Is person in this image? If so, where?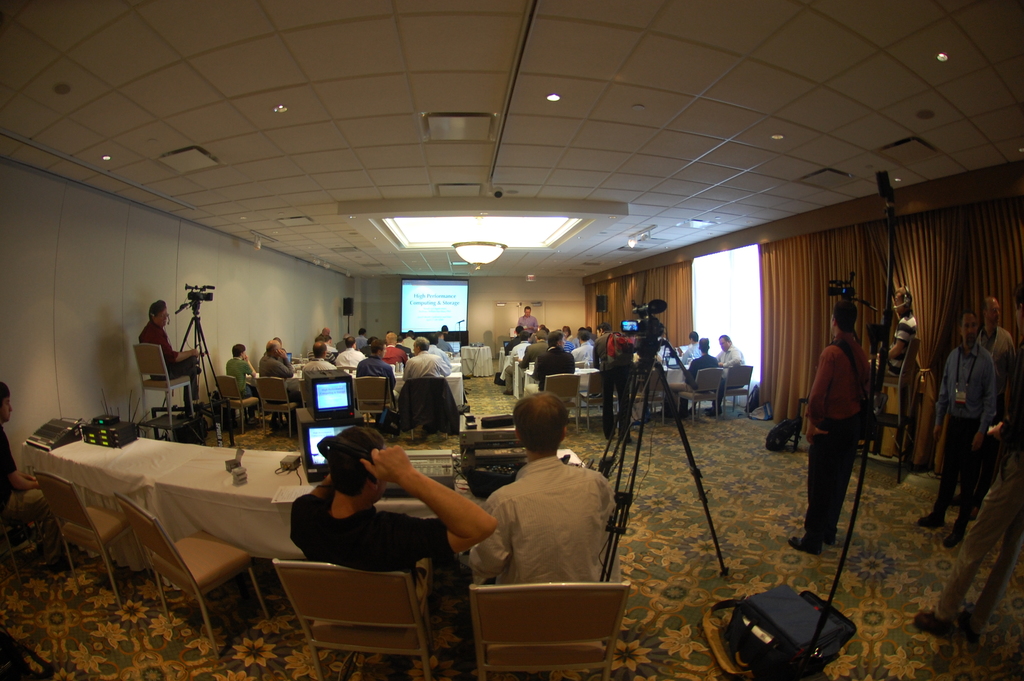
Yes, at 687, 336, 723, 386.
